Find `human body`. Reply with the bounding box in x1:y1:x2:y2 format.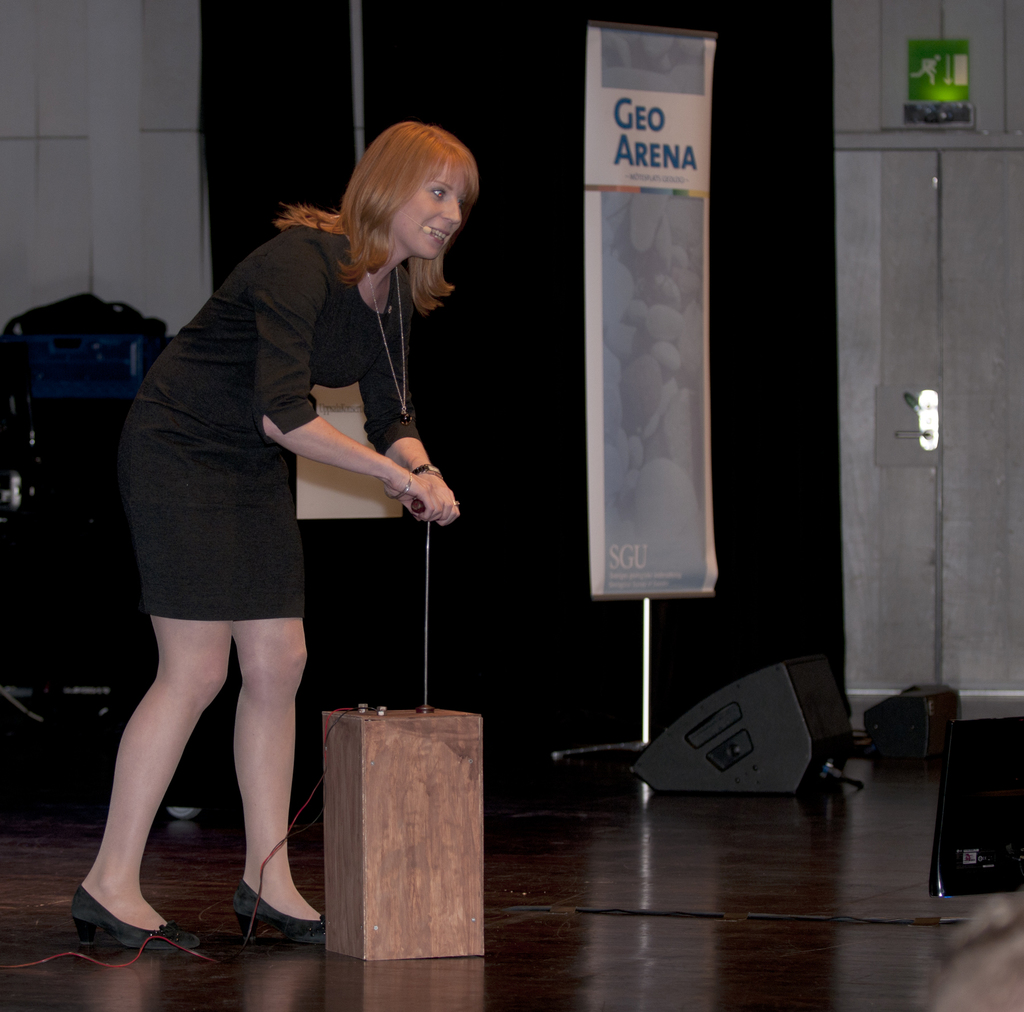
96:176:444:967.
